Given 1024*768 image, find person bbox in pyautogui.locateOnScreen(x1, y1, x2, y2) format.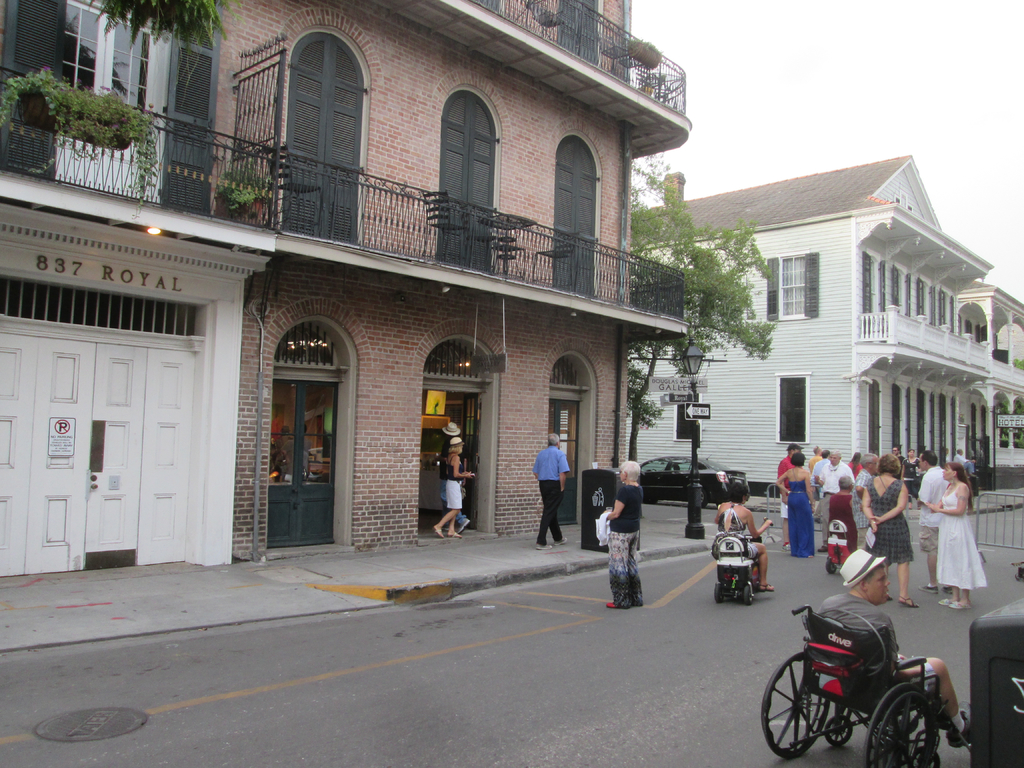
pyautogui.locateOnScreen(532, 431, 569, 550).
